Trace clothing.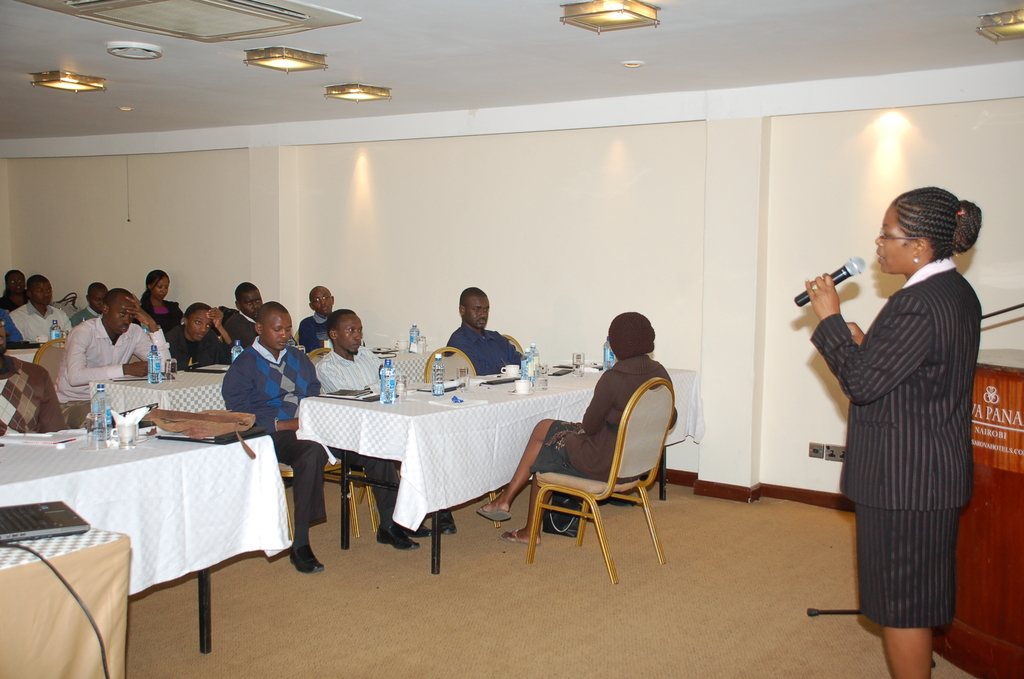
Traced to <bbox>140, 293, 181, 326</bbox>.
